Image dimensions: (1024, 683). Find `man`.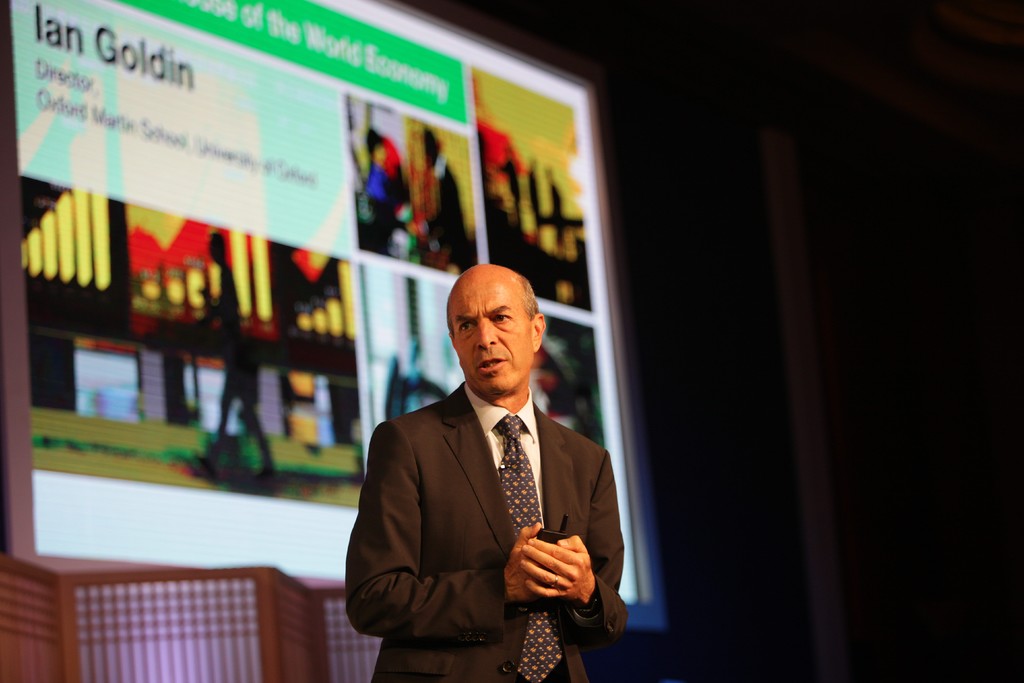
pyautogui.locateOnScreen(412, 122, 477, 280).
